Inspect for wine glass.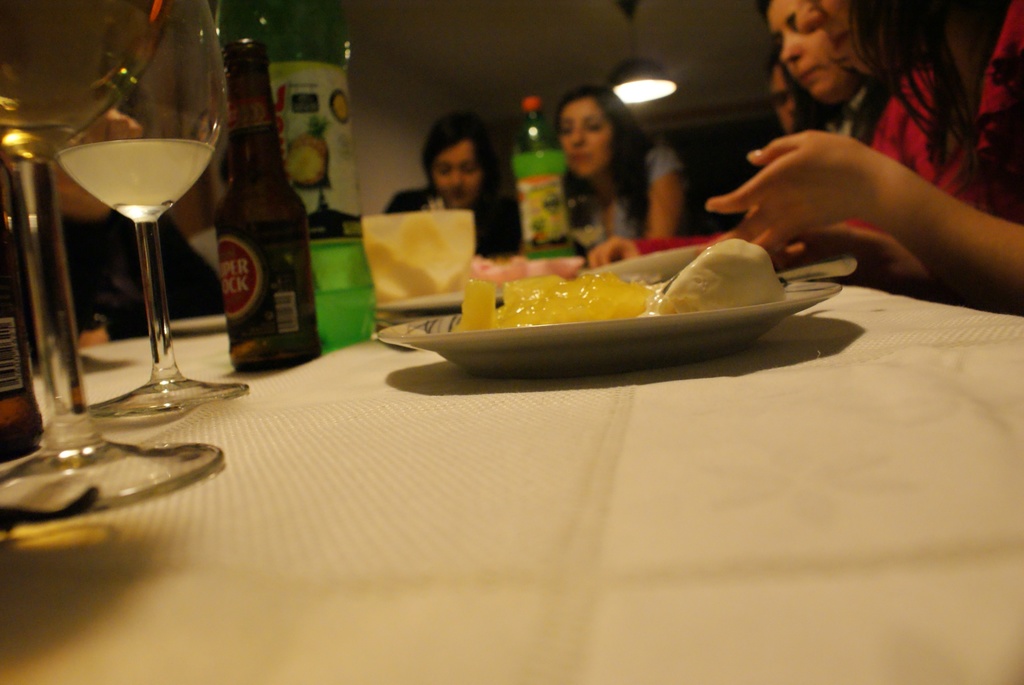
Inspection: 0 0 230 518.
